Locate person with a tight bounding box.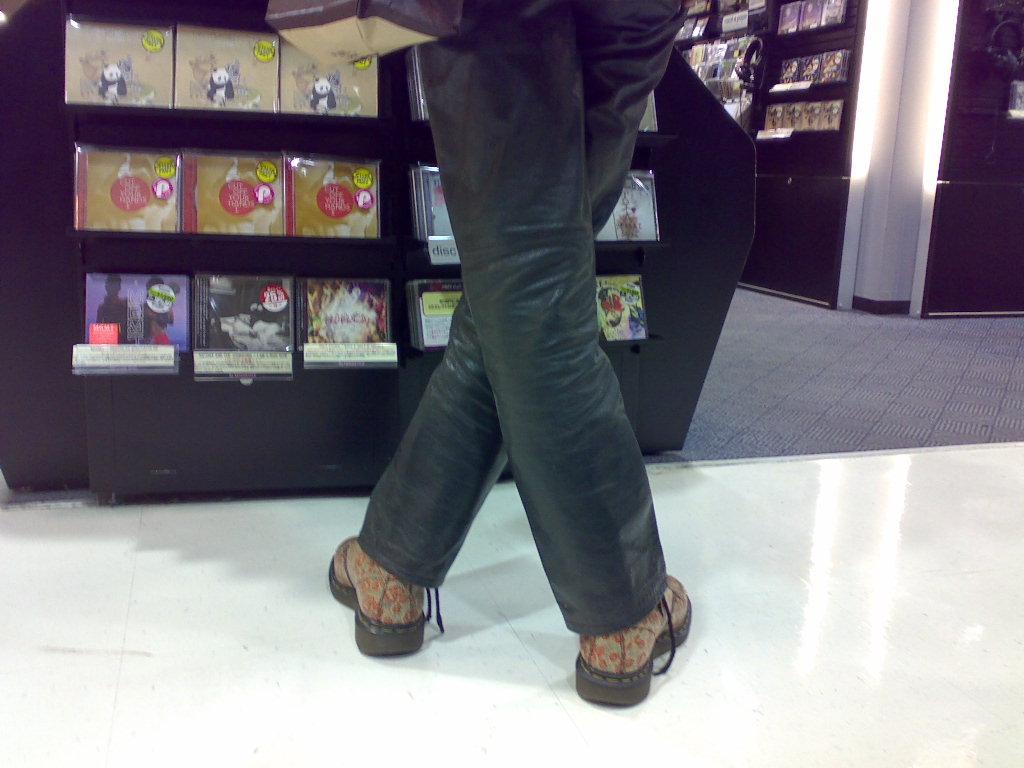
(325, 0, 702, 722).
